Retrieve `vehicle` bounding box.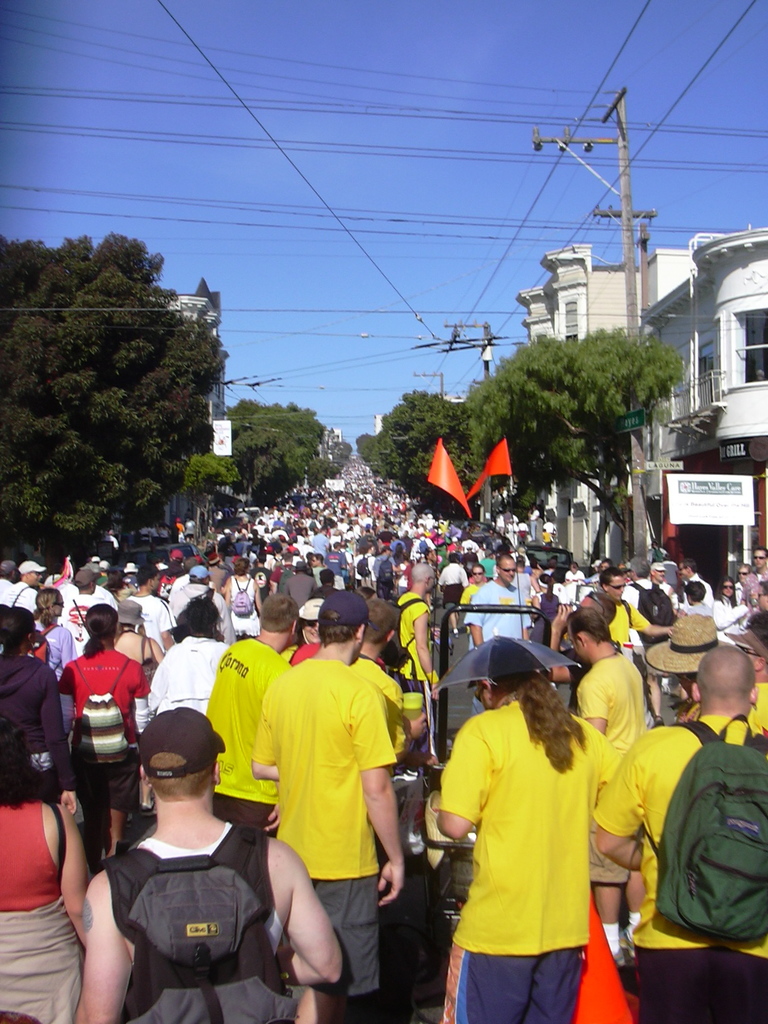
Bounding box: region(231, 504, 259, 518).
